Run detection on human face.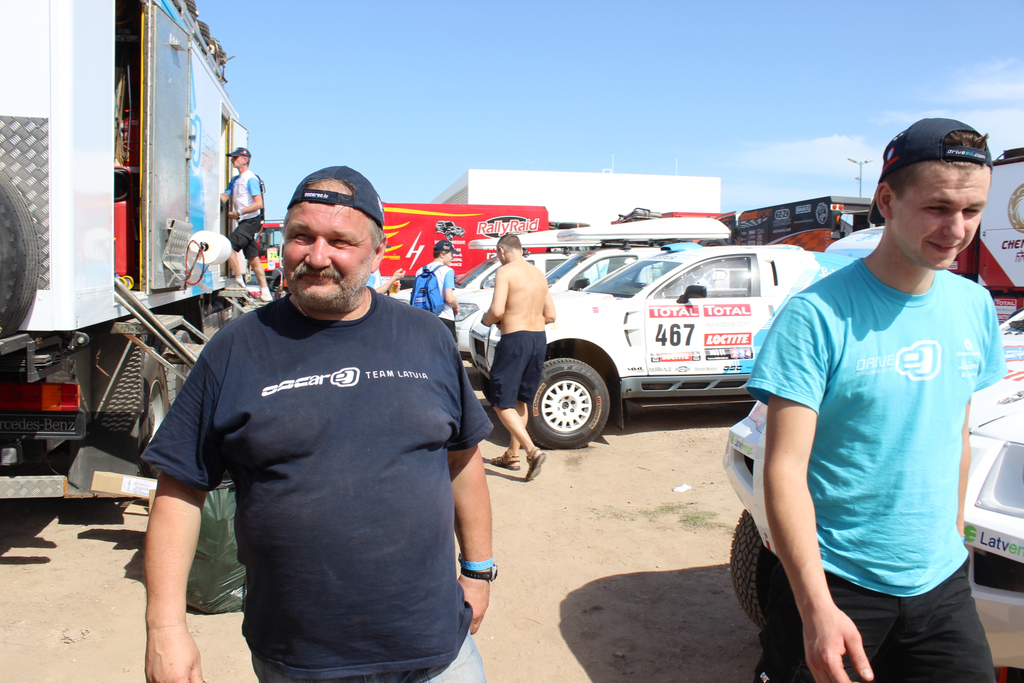
Result: left=892, top=164, right=991, bottom=269.
